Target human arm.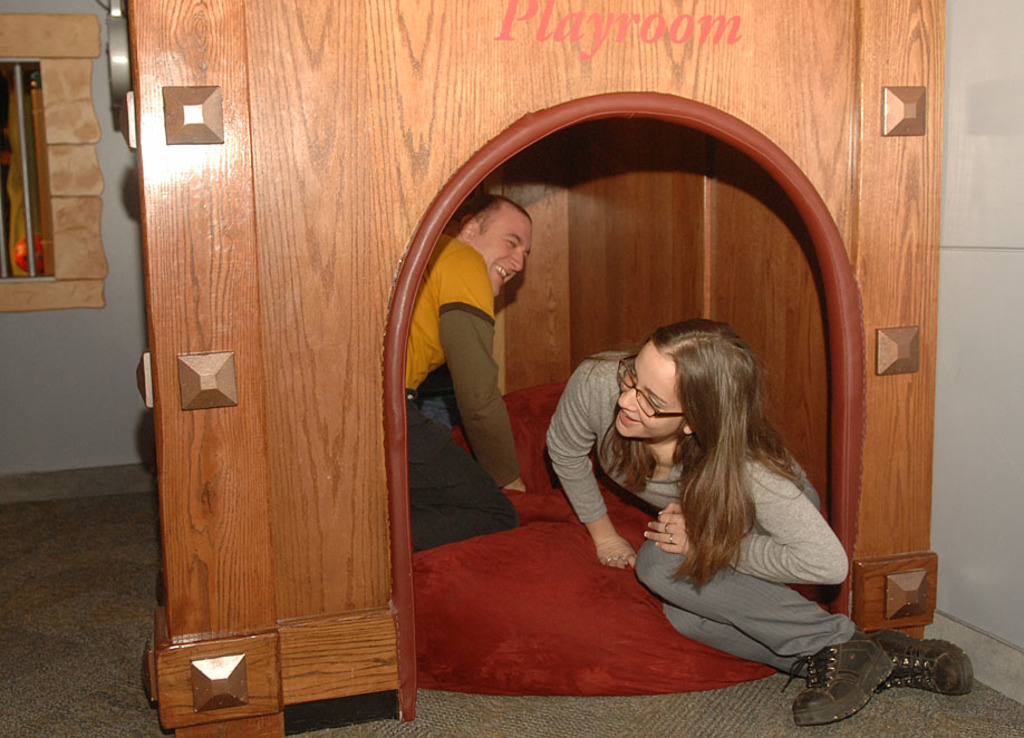
Target region: [407,282,534,515].
